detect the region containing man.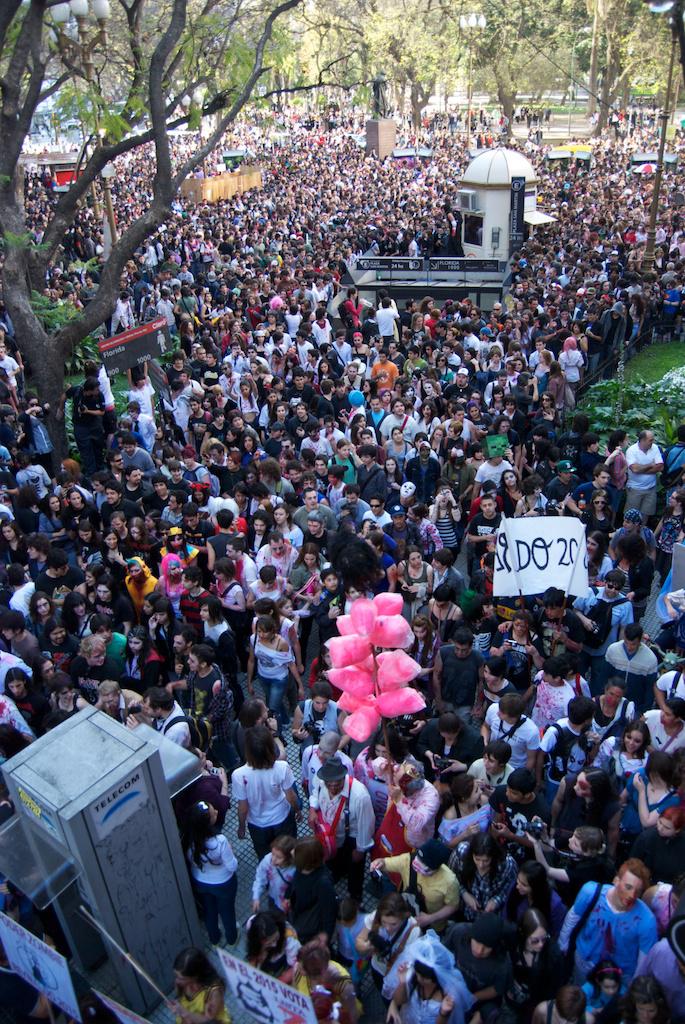
rect(537, 695, 603, 801).
